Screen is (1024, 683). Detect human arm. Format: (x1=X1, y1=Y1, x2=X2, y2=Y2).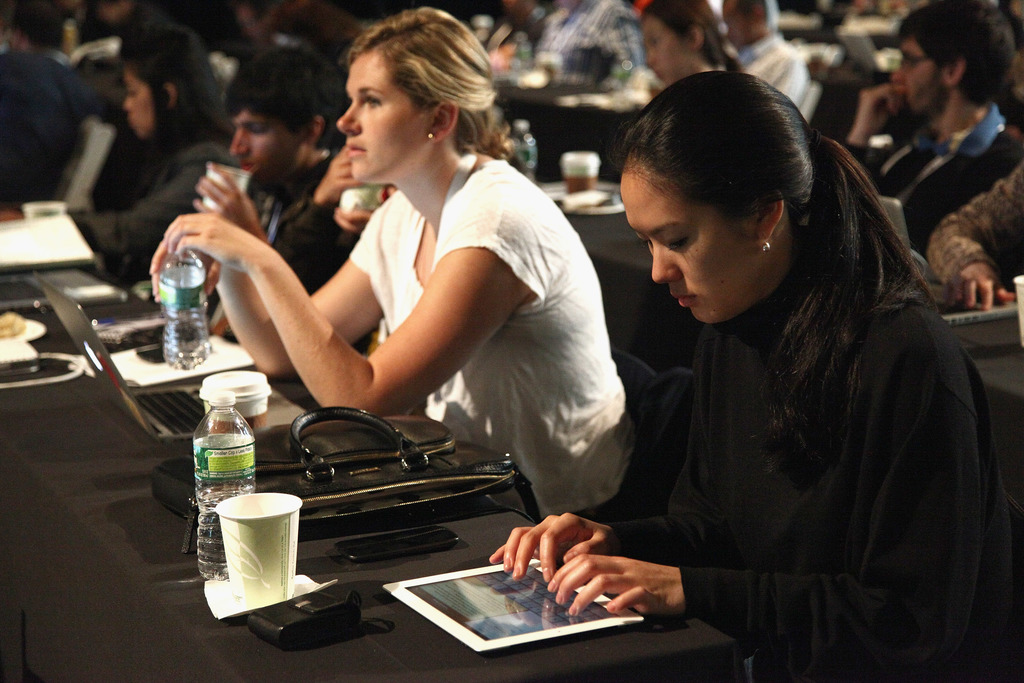
(x1=142, y1=188, x2=394, y2=377).
